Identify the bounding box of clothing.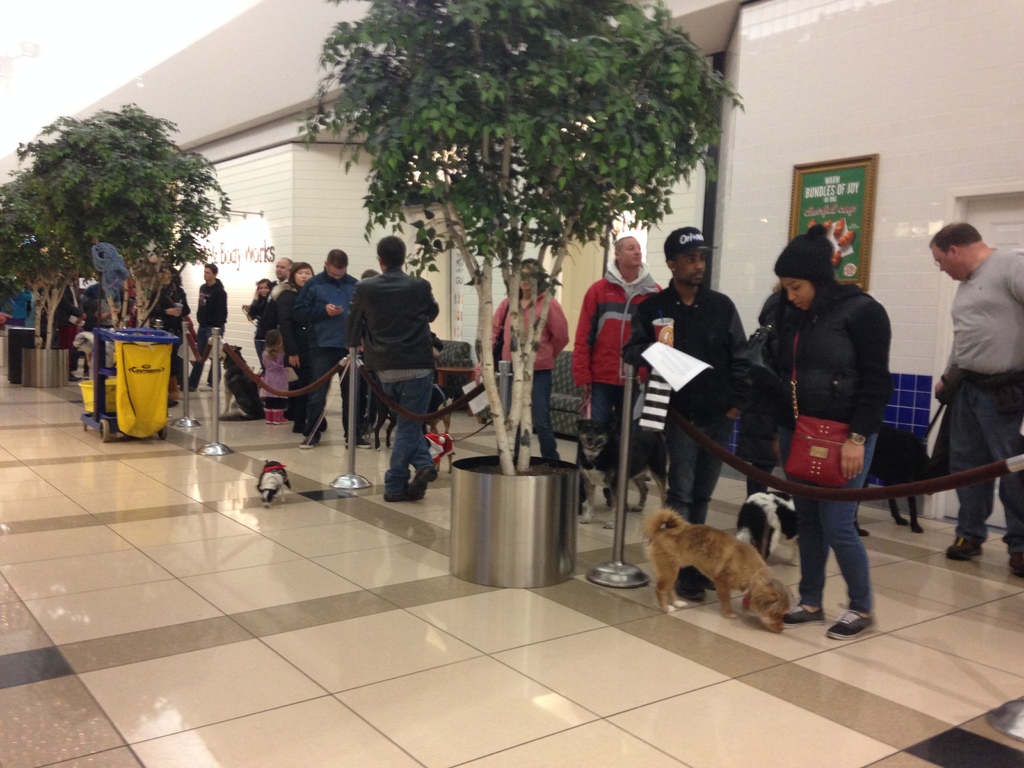
x1=951 y1=245 x2=1023 y2=548.
